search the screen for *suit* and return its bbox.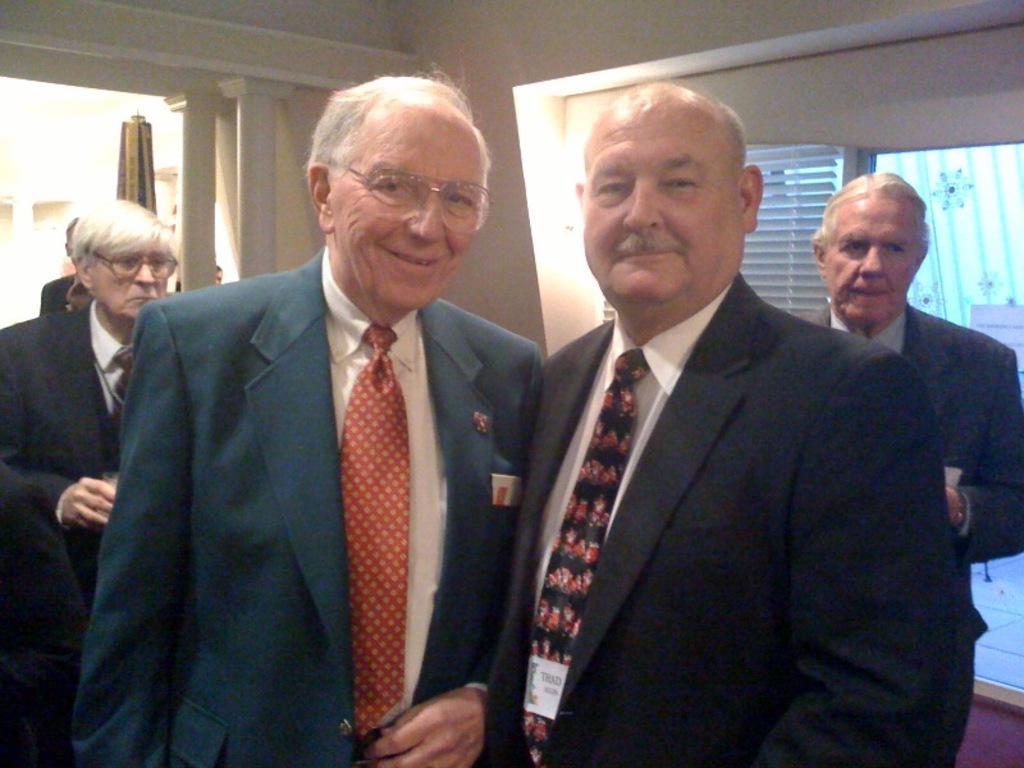
Found: x1=74, y1=155, x2=549, y2=758.
